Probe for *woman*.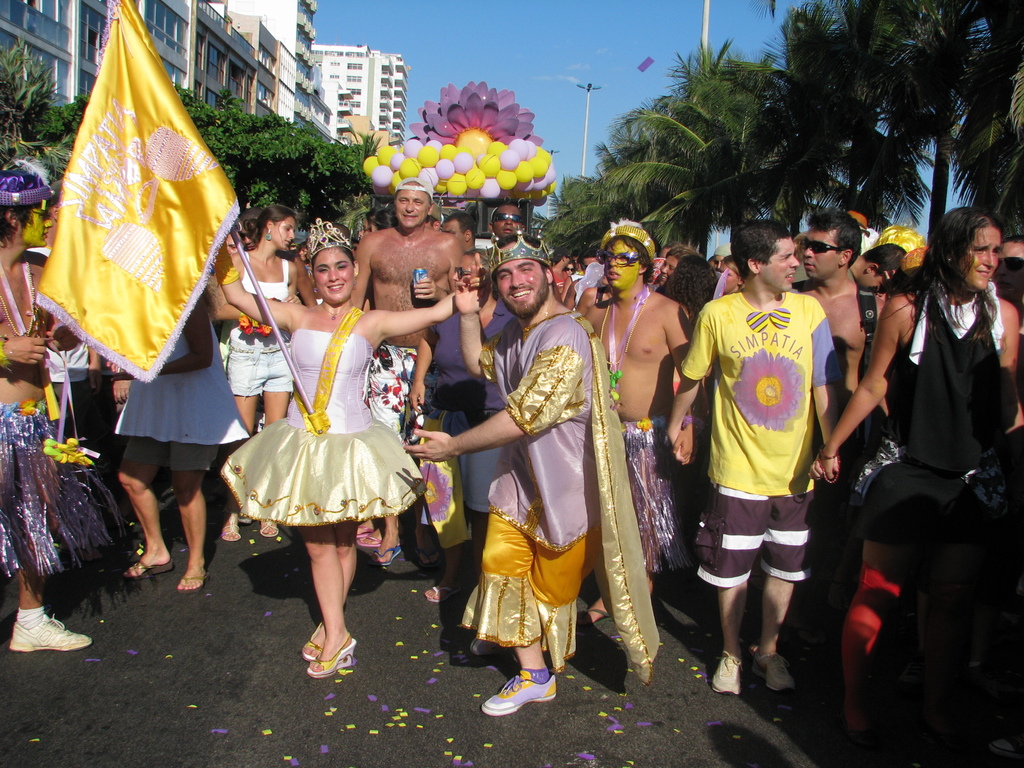
Probe result: (x1=222, y1=232, x2=237, y2=257).
